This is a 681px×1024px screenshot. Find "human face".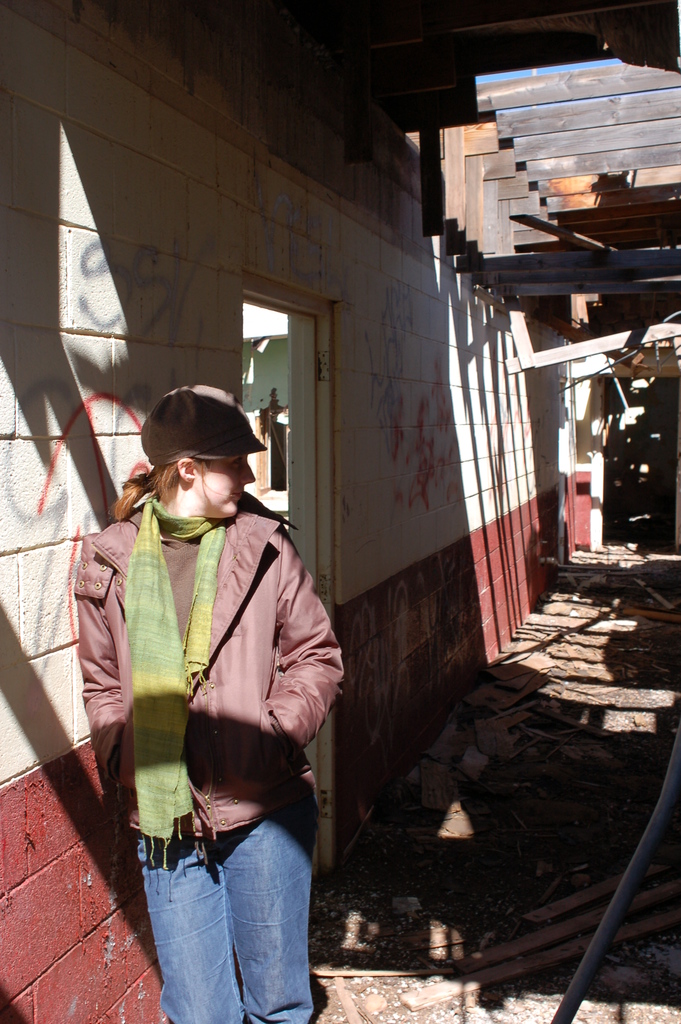
Bounding box: 200, 452, 254, 518.
